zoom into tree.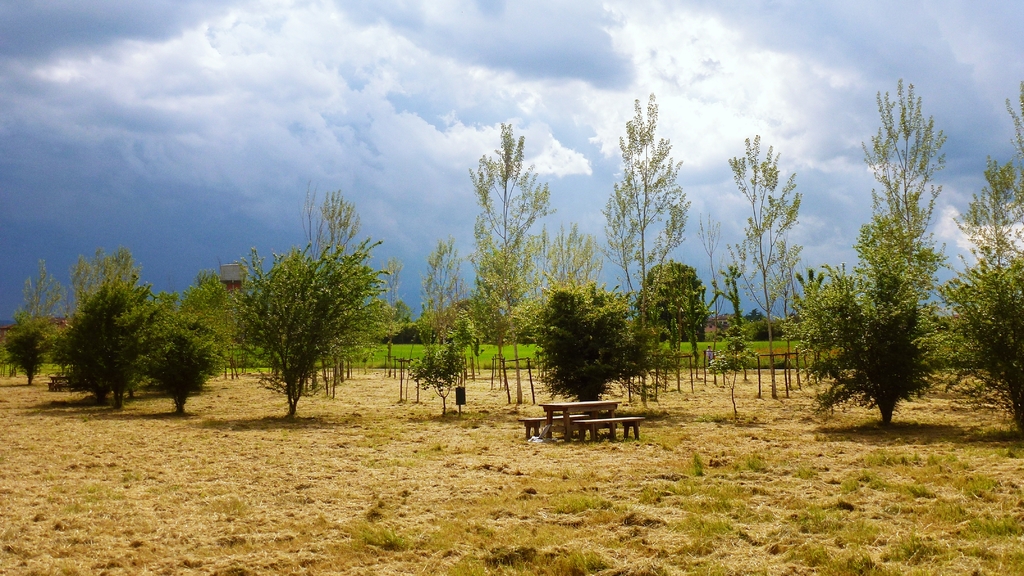
Zoom target: x1=596 y1=92 x2=689 y2=397.
